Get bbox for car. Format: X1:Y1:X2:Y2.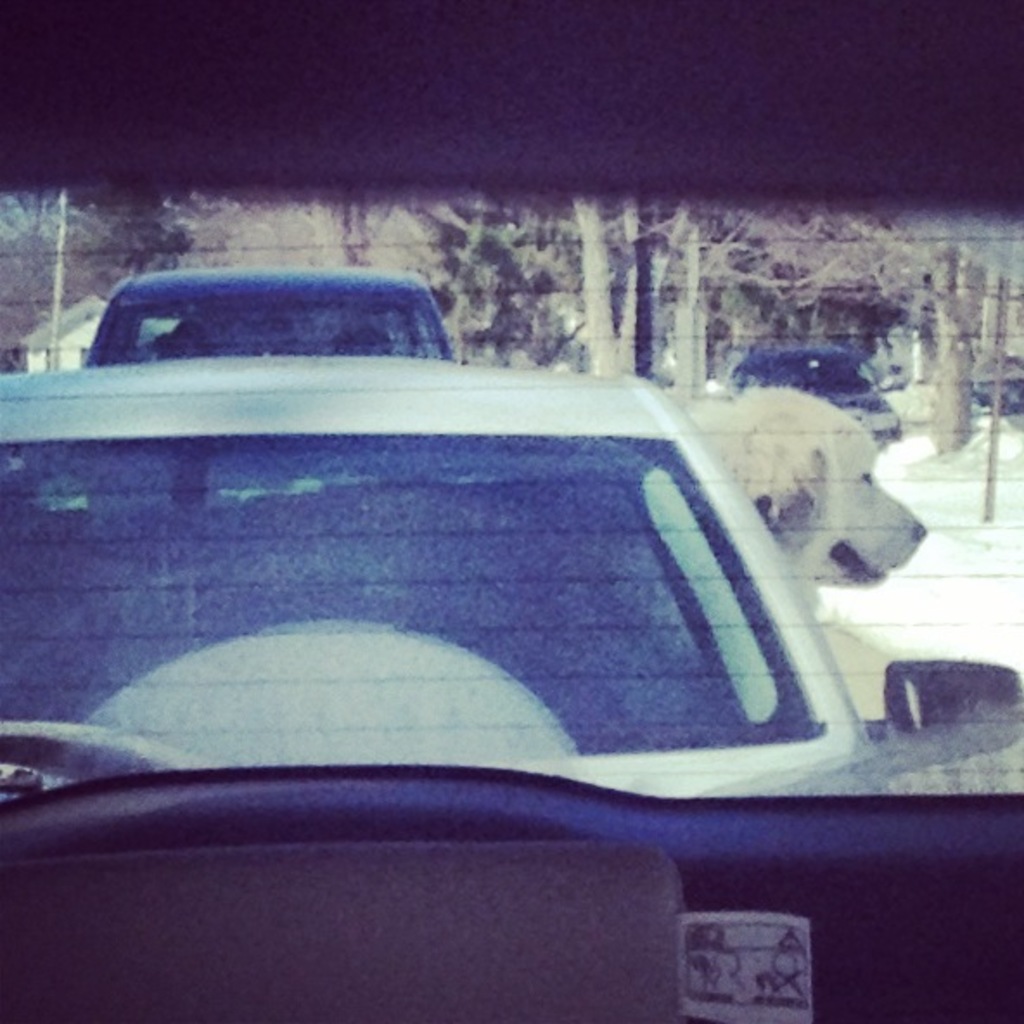
723:348:903:443.
